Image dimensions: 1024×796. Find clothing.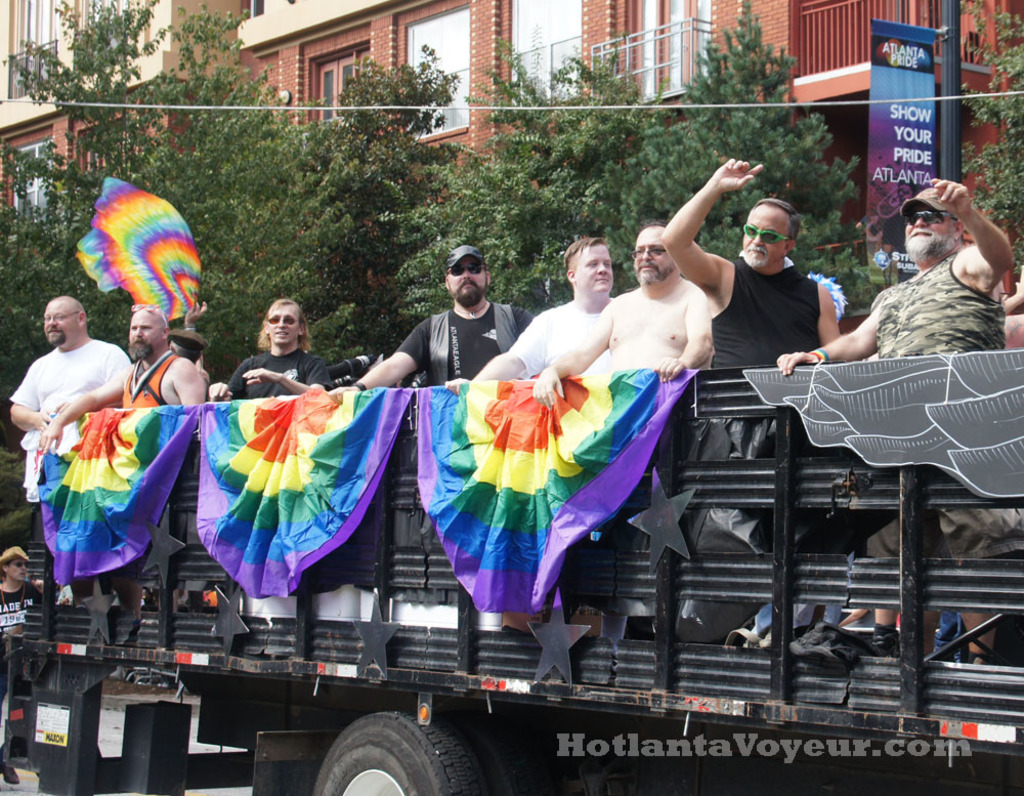
Rect(867, 256, 1012, 349).
